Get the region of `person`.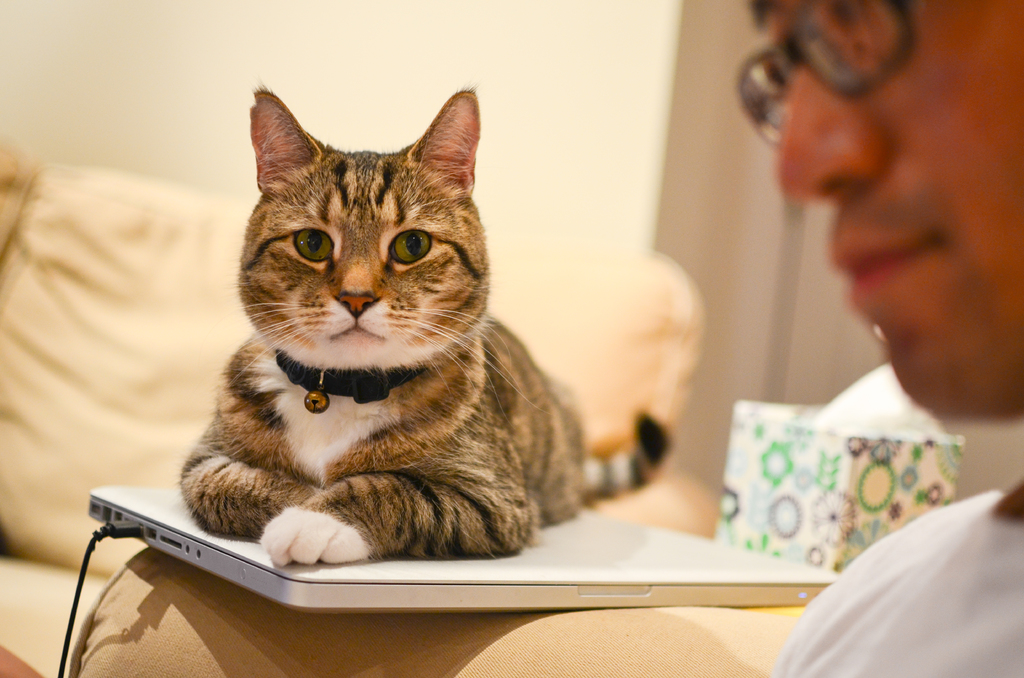
736 0 1023 677.
